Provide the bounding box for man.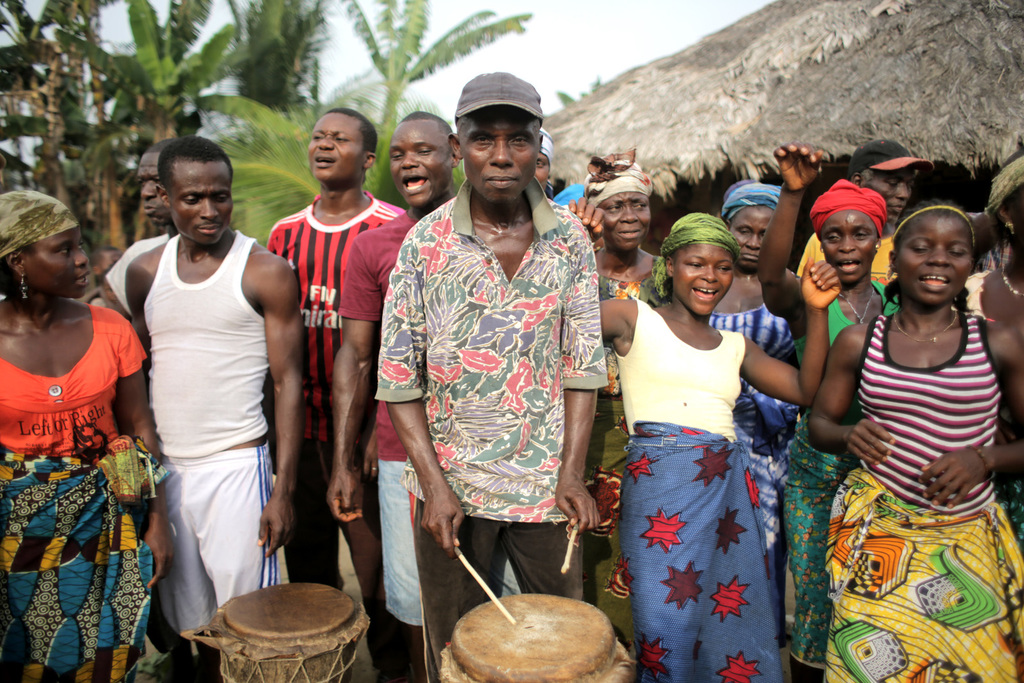
locate(102, 138, 176, 320).
